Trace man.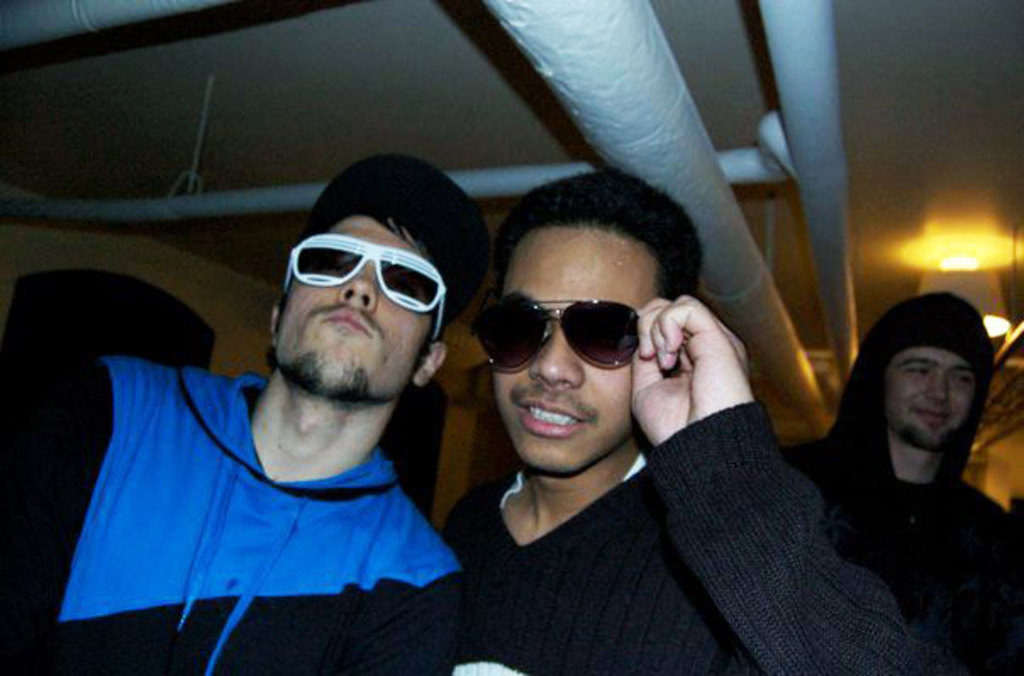
Traced to BBox(431, 169, 941, 674).
